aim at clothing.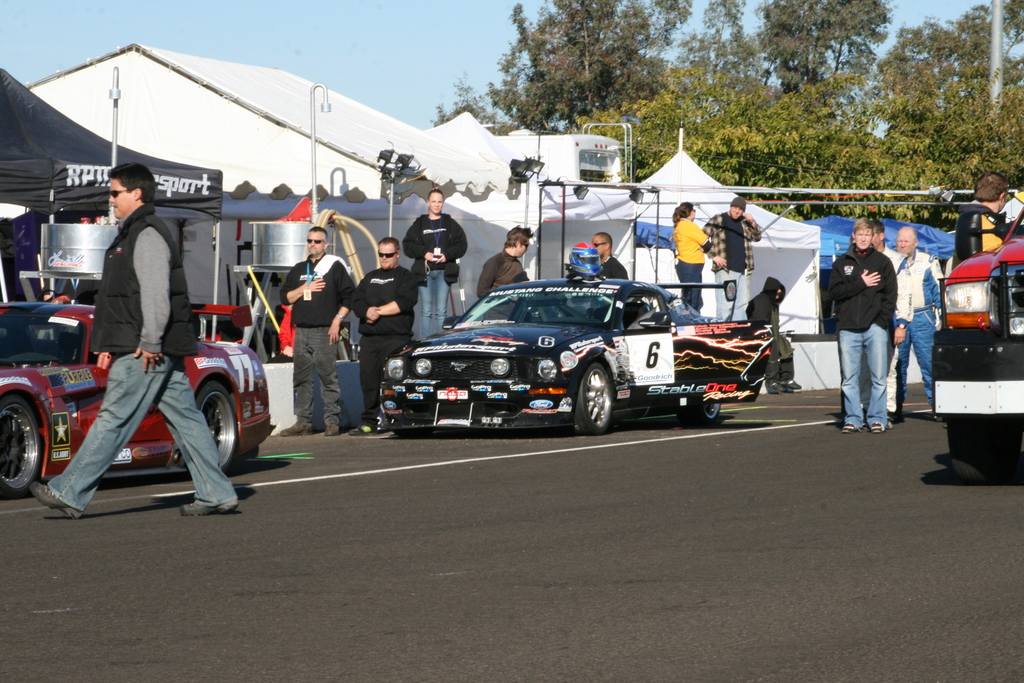
Aimed at pyautogui.locateOnScreen(472, 254, 529, 301).
